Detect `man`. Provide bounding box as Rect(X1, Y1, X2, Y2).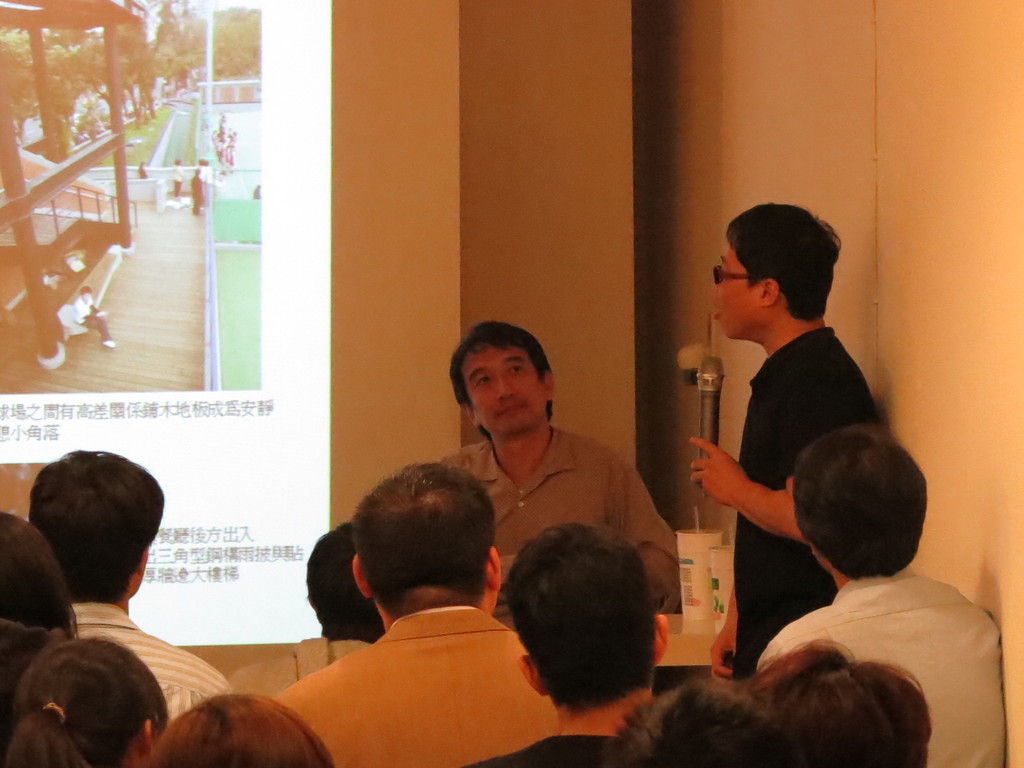
Rect(596, 676, 800, 767).
